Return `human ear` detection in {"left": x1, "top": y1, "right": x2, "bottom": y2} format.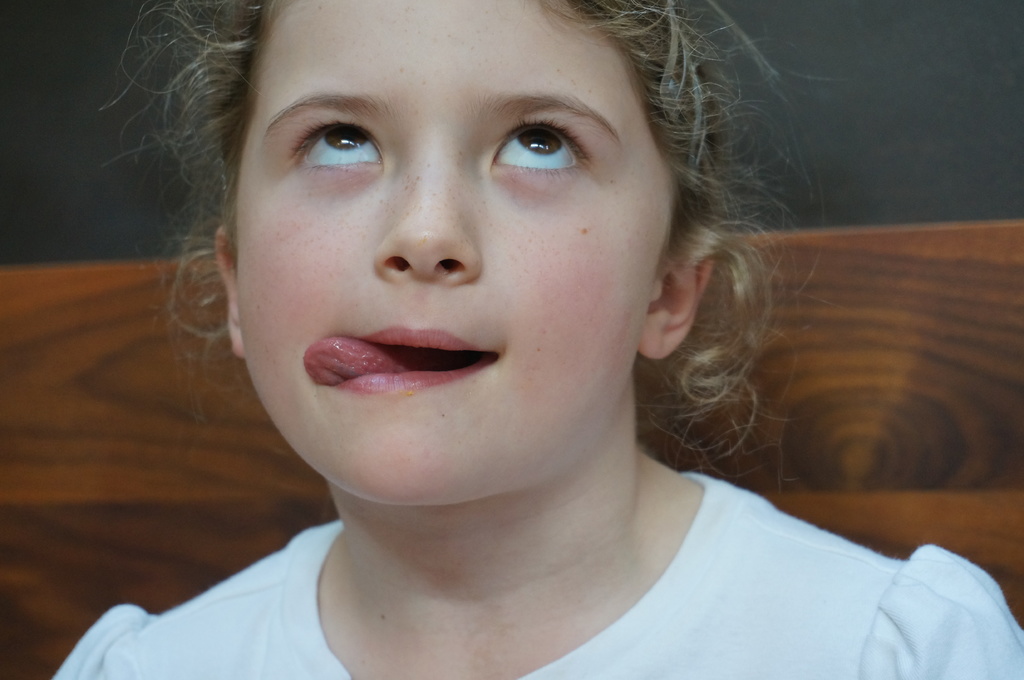
{"left": 637, "top": 254, "right": 715, "bottom": 360}.
